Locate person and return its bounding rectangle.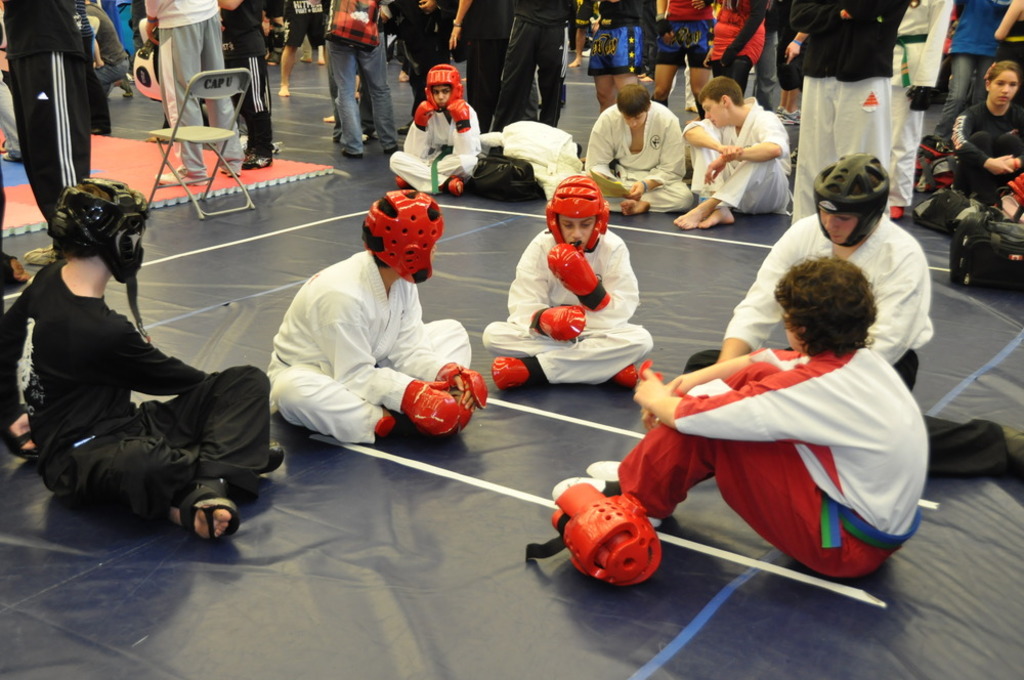
rect(549, 258, 934, 582).
